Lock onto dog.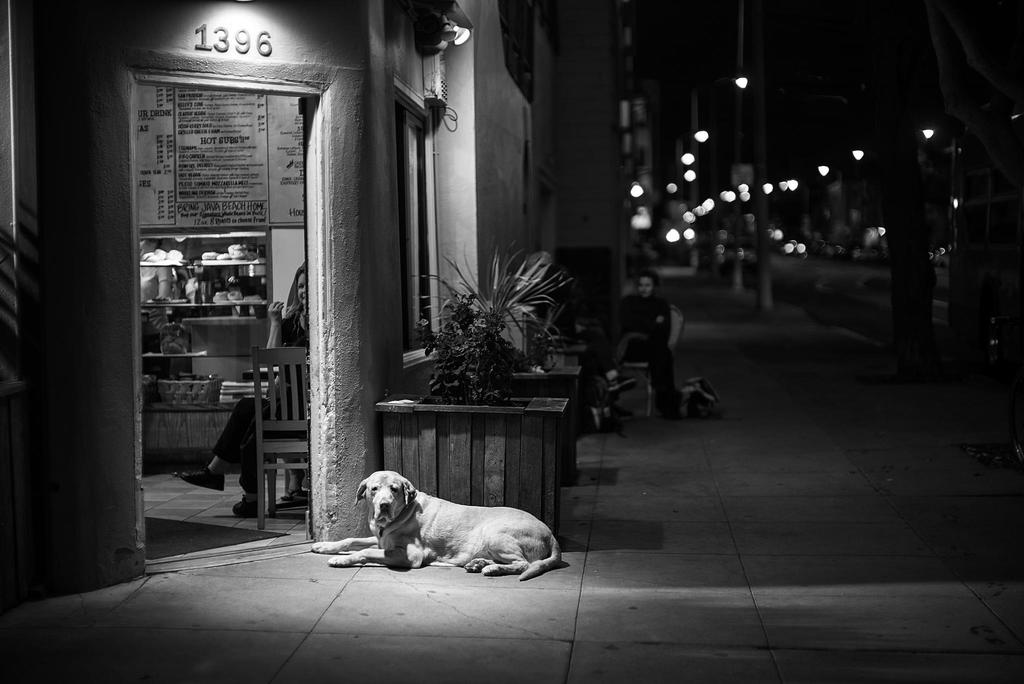
Locked: BBox(310, 469, 564, 581).
